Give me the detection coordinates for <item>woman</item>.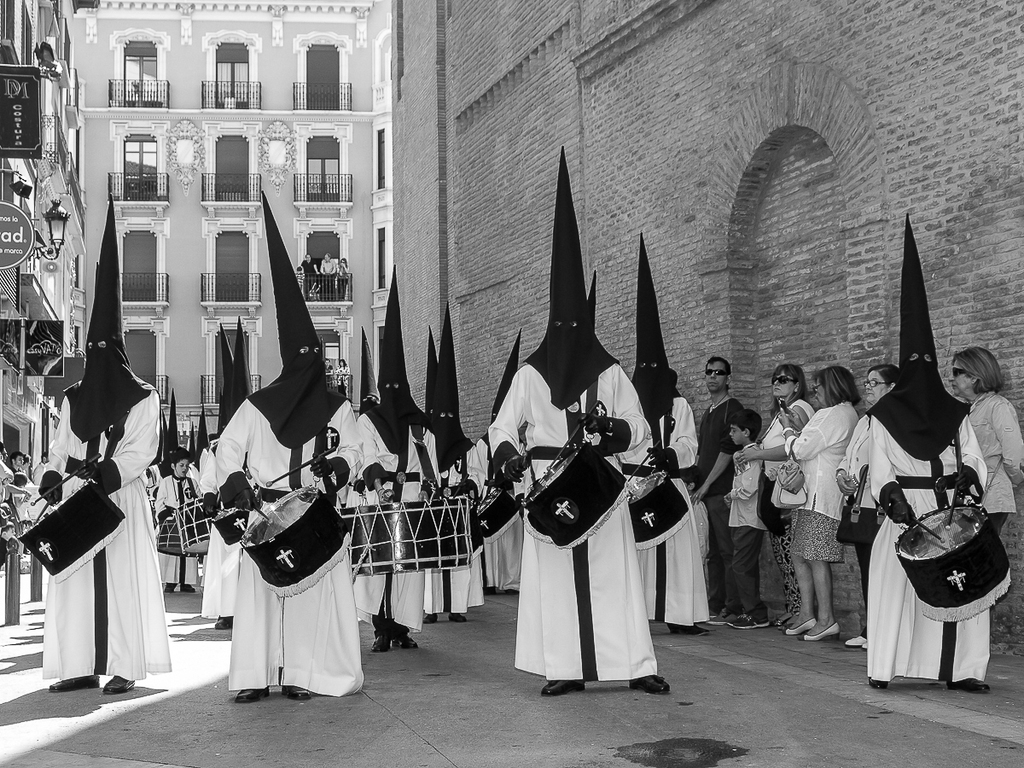
<box>732,364,817,633</box>.
